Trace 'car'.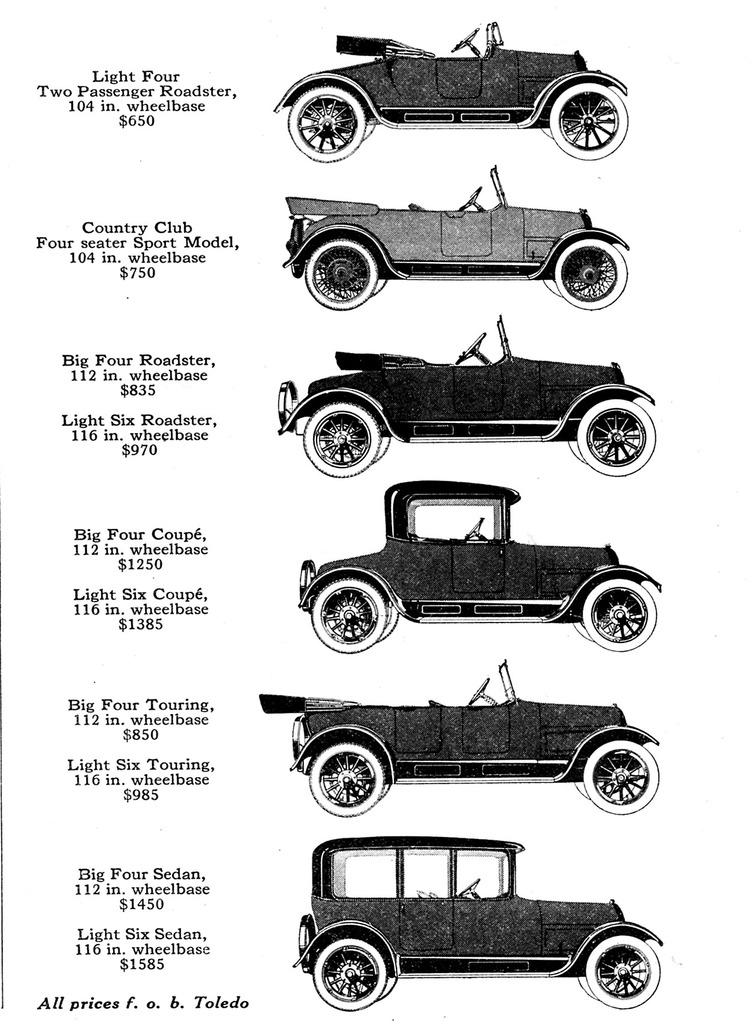
Traced to <bbox>276, 316, 660, 484</bbox>.
